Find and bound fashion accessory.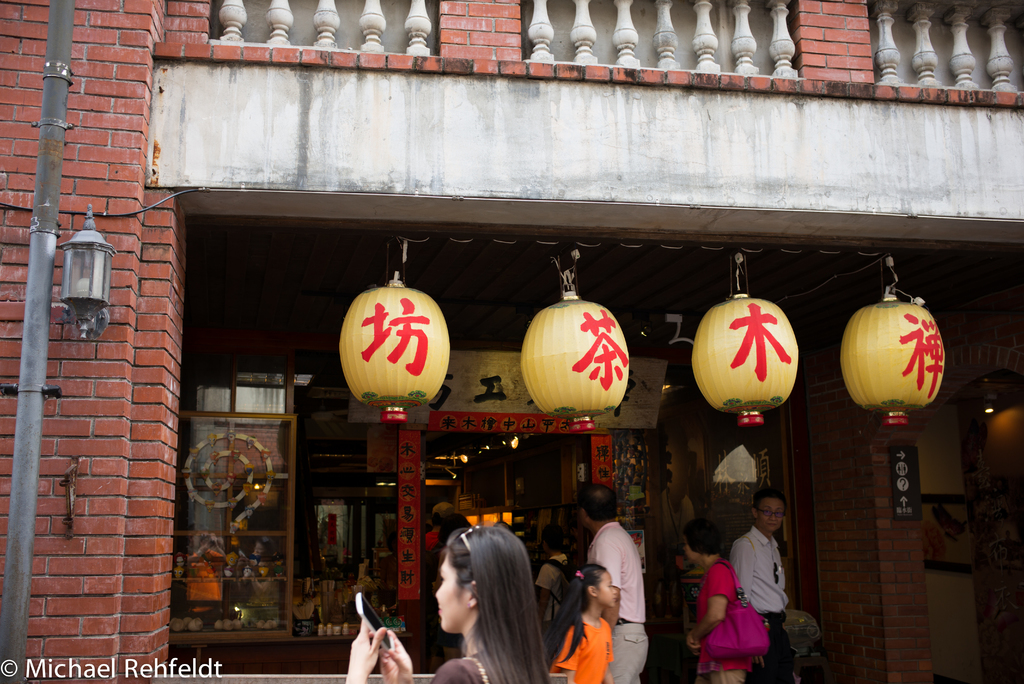
Bound: [464,601,472,612].
